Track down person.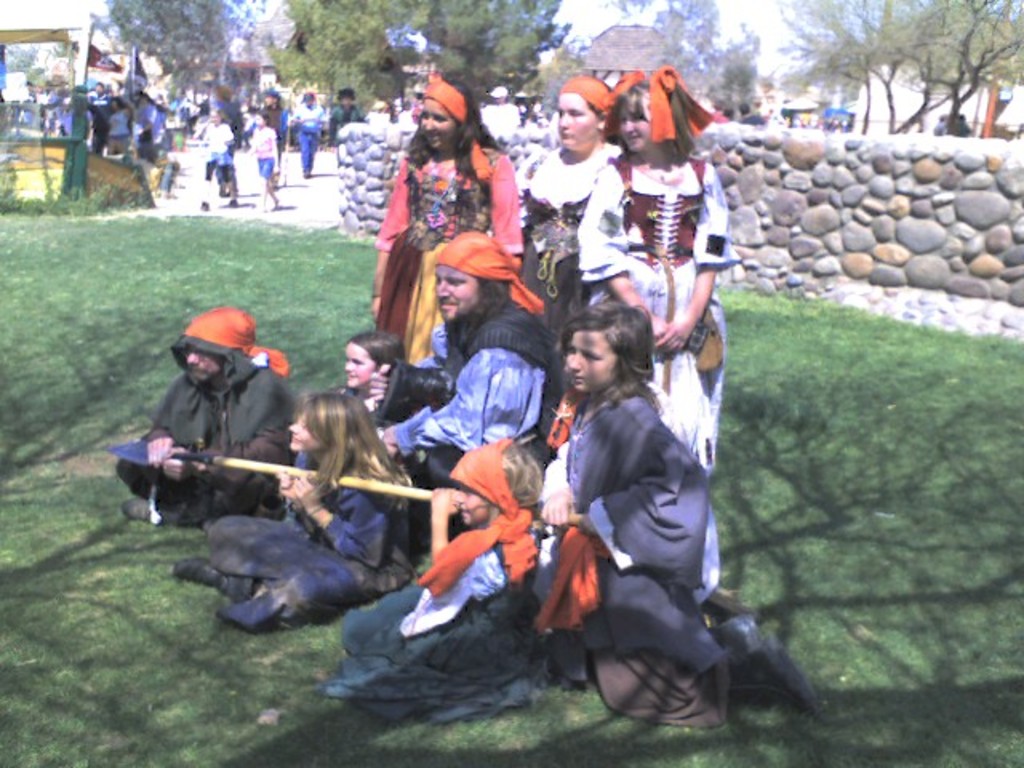
Tracked to locate(342, 435, 547, 651).
